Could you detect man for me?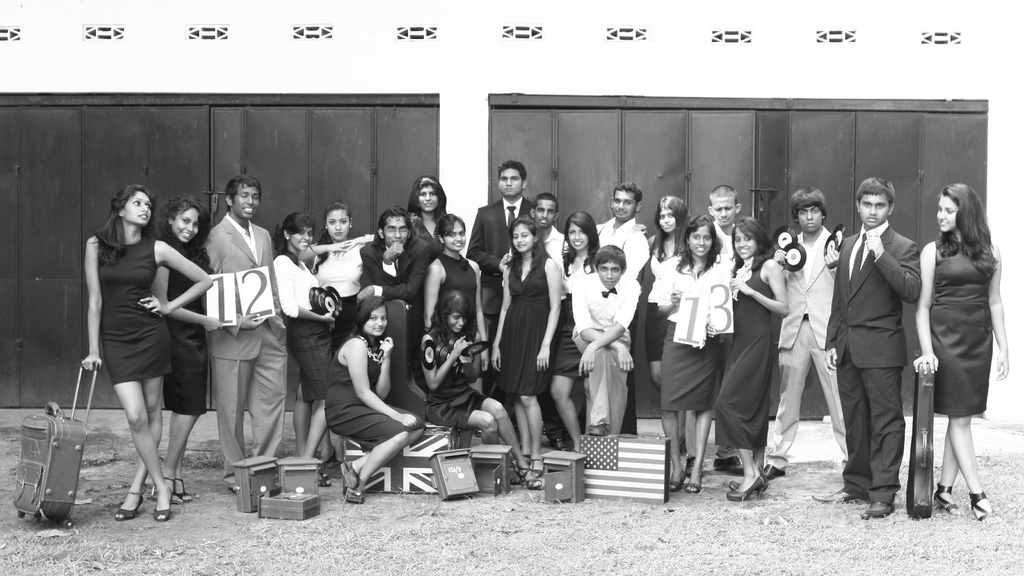
Detection result: box=[471, 160, 535, 351].
